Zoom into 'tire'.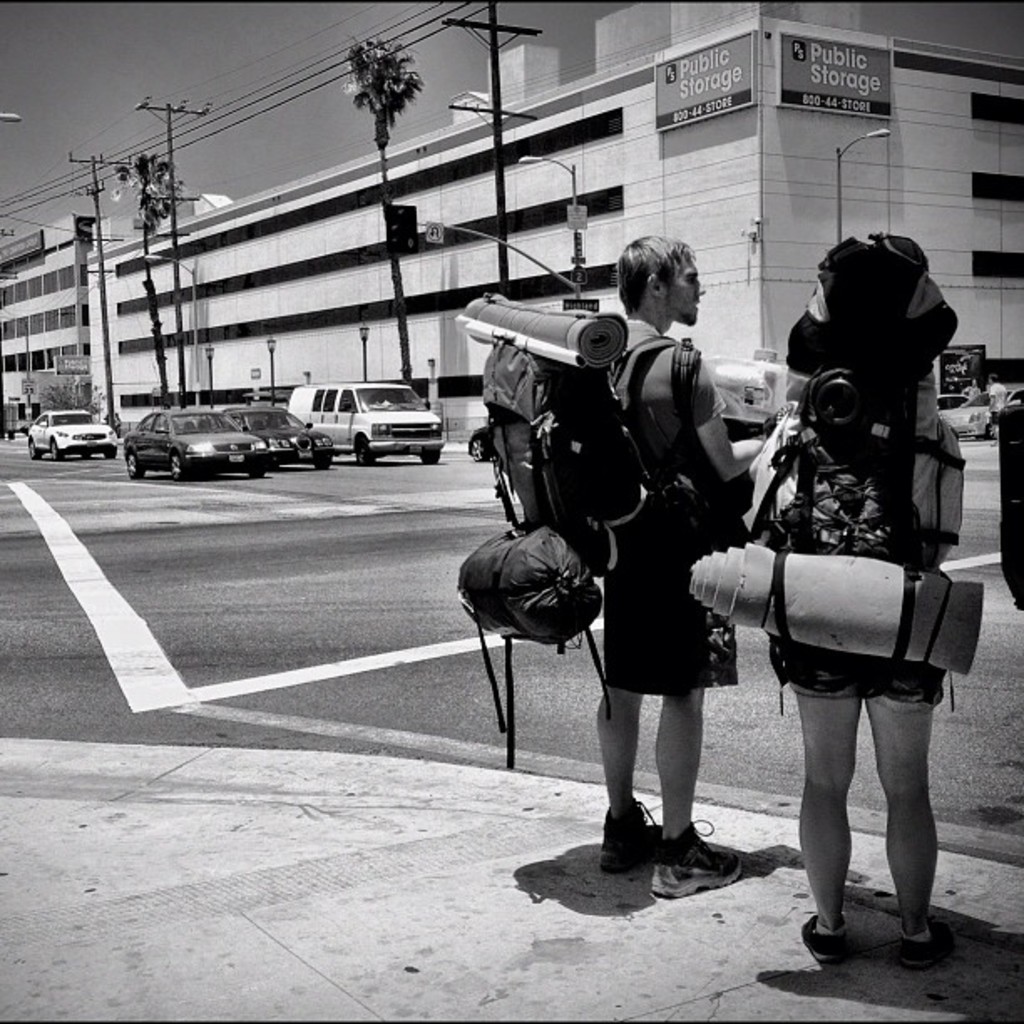
Zoom target: <box>470,432,492,460</box>.
